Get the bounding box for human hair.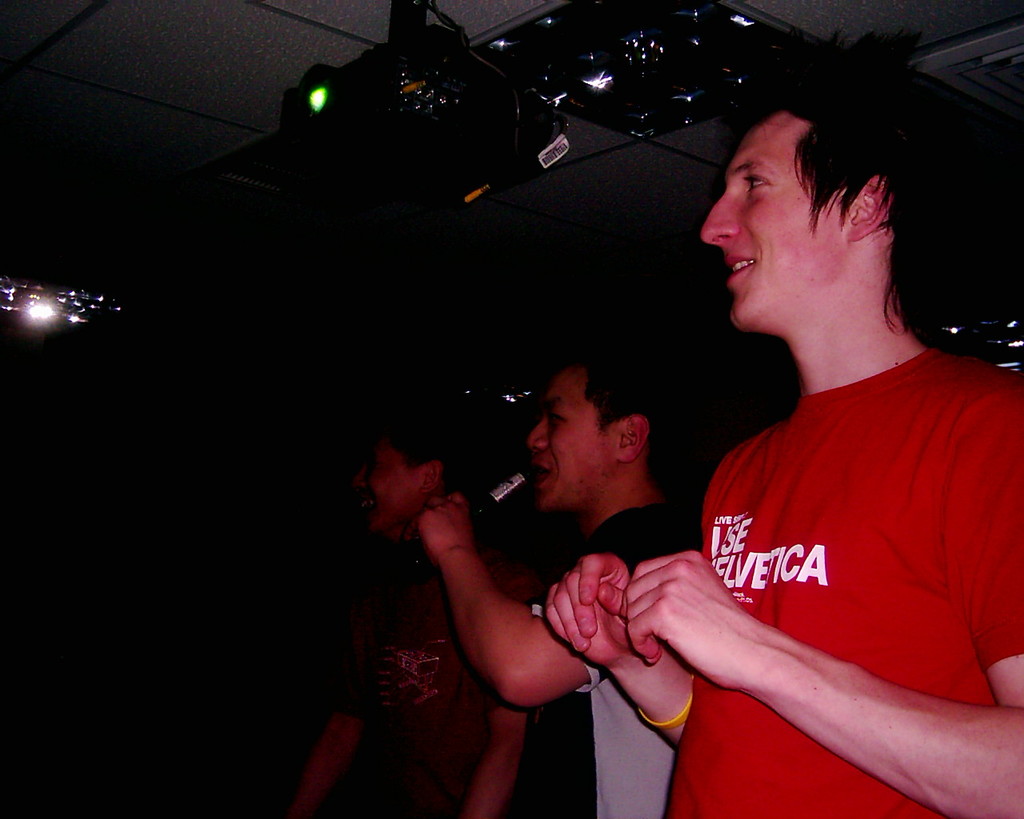
left=363, top=411, right=474, bottom=497.
